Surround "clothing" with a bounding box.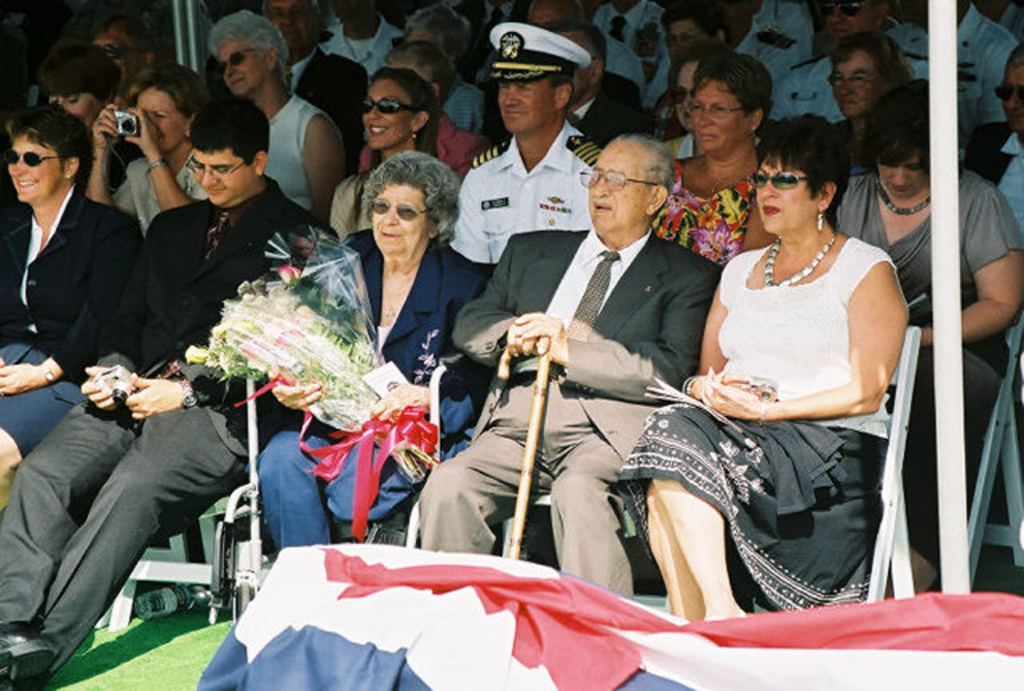
x1=570 y1=81 x2=644 y2=177.
